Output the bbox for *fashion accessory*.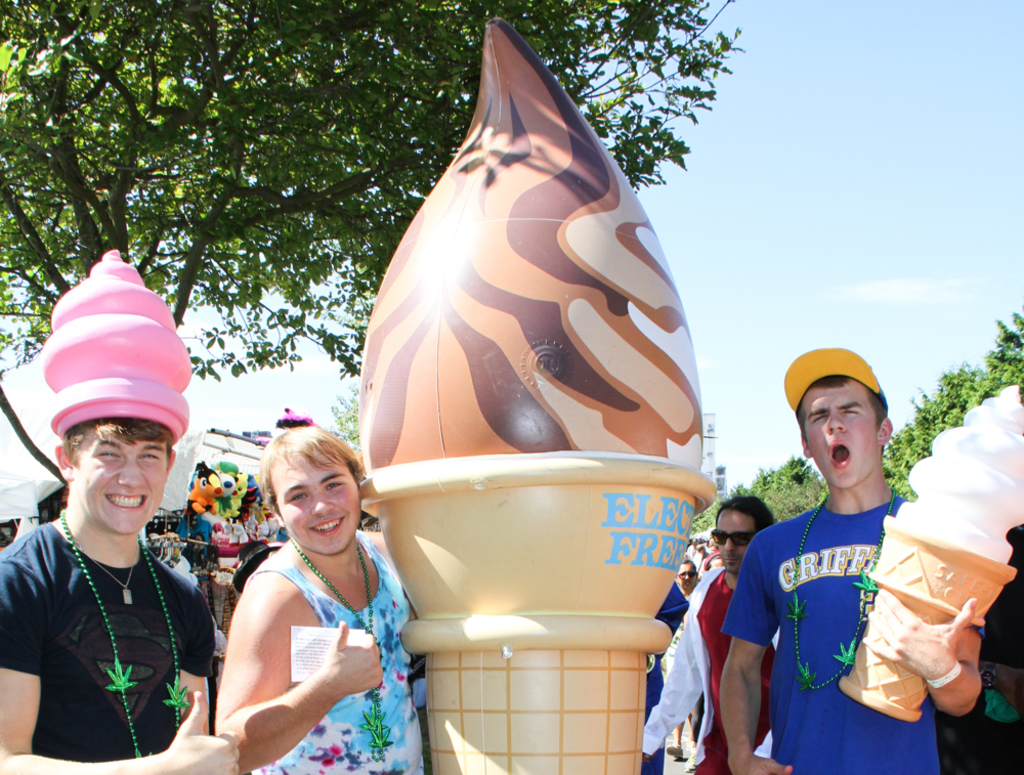
Rect(779, 344, 888, 416).
